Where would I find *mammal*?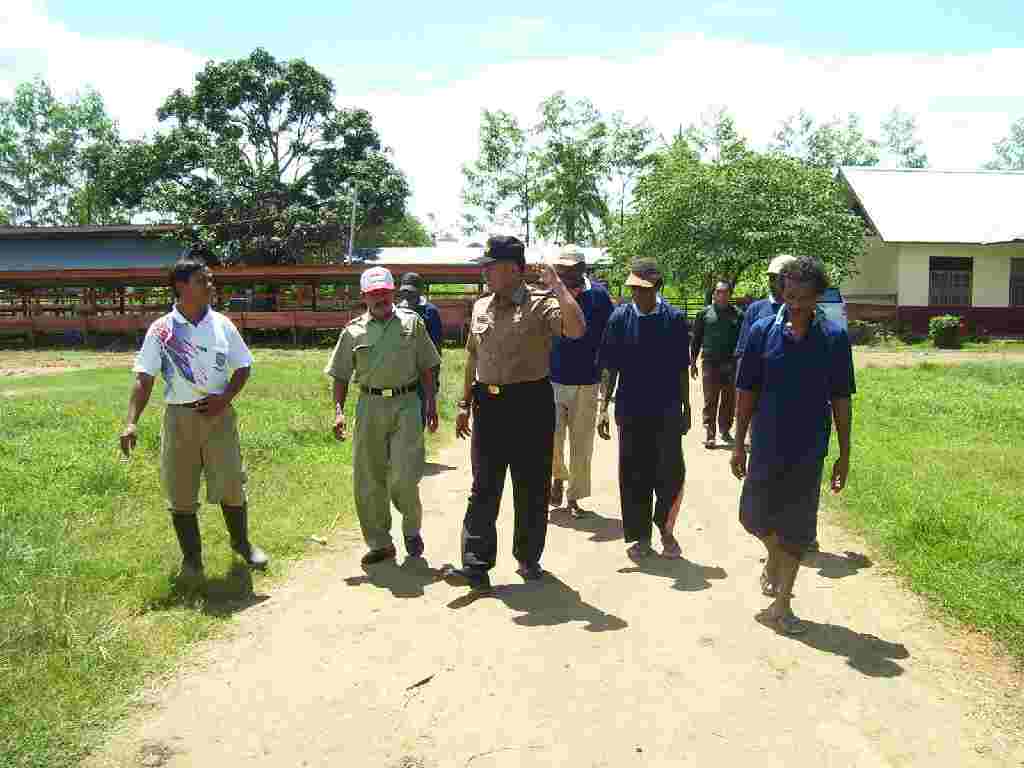
At l=686, t=280, r=754, b=451.
